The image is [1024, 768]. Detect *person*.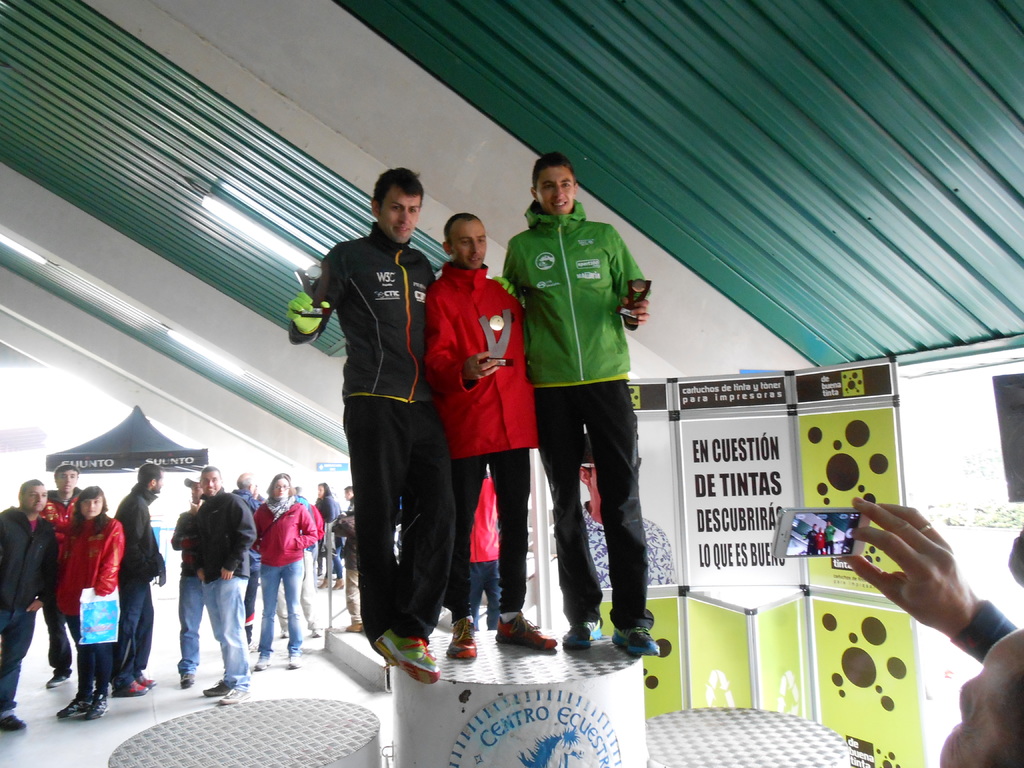
Detection: [left=0, top=478, right=61, bottom=733].
